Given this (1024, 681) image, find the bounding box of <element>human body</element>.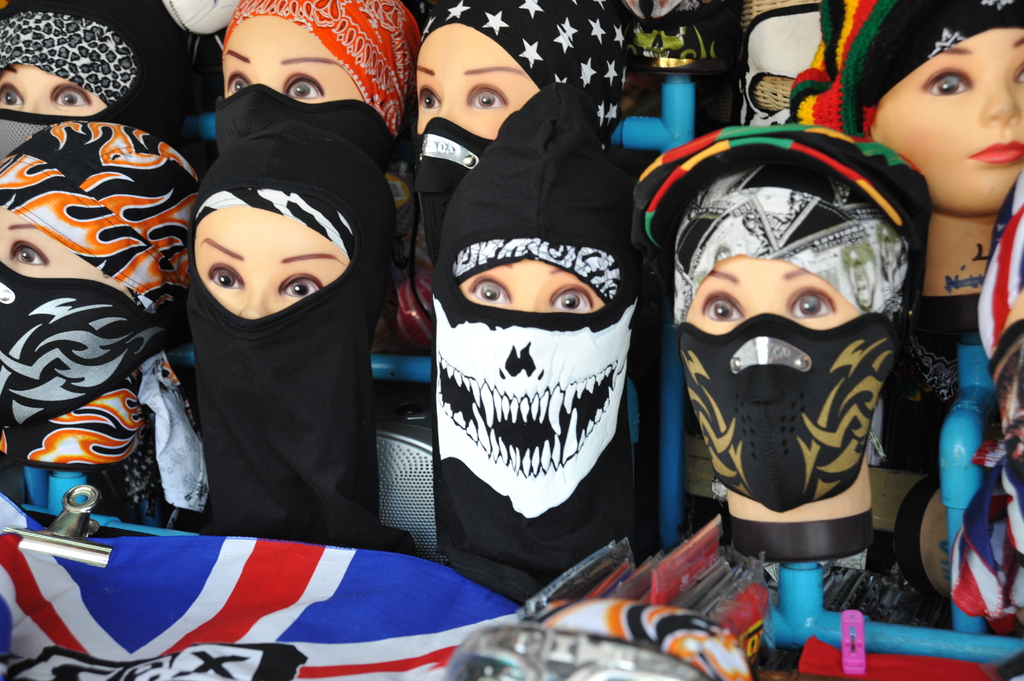
x1=177, y1=117, x2=396, y2=547.
